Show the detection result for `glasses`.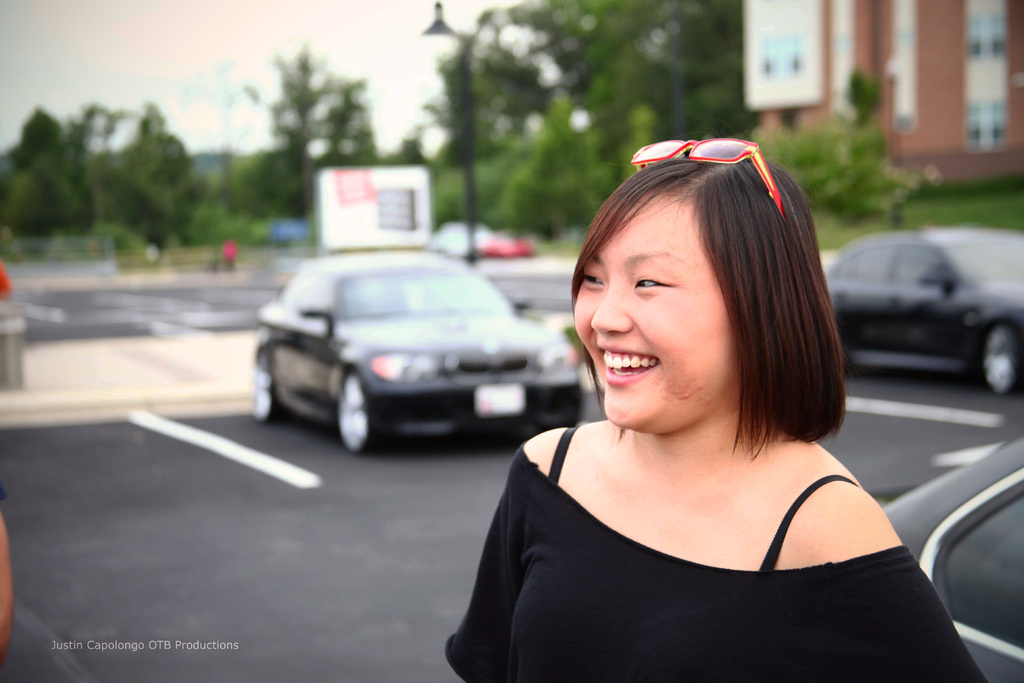
(x1=628, y1=135, x2=794, y2=220).
